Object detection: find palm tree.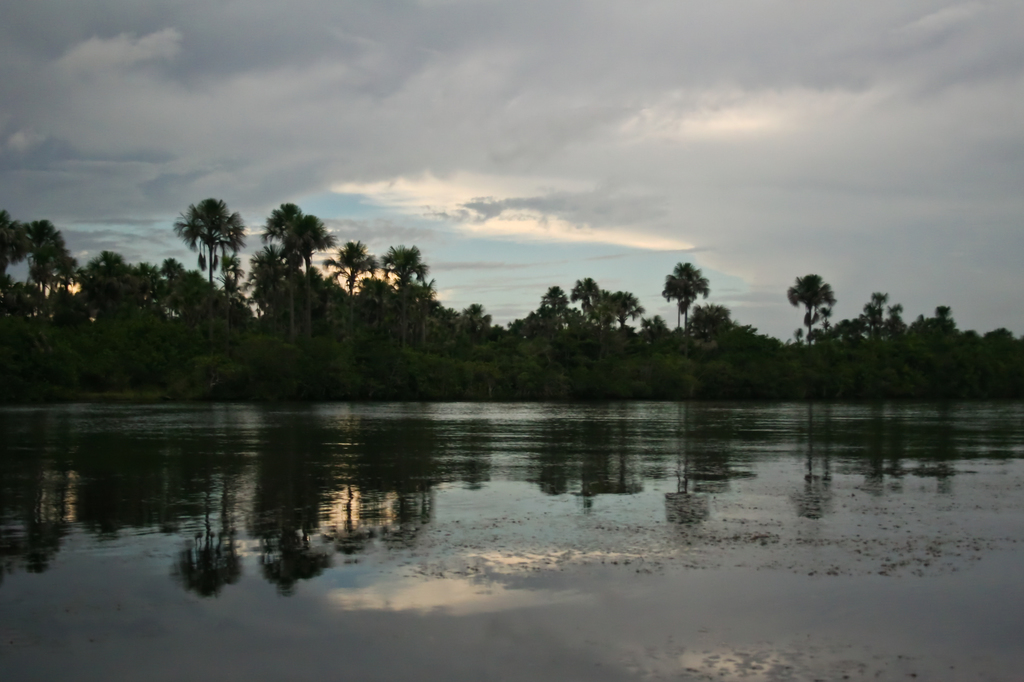
pyautogui.locateOnScreen(842, 292, 890, 338).
